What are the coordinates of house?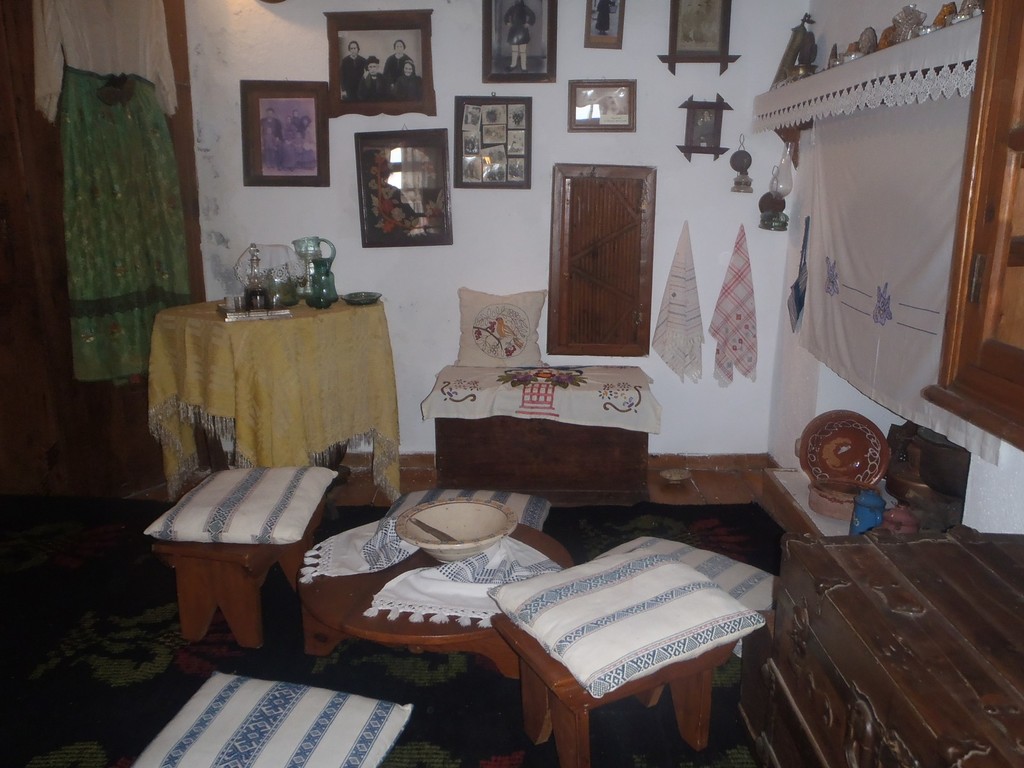
crop(0, 0, 1014, 703).
